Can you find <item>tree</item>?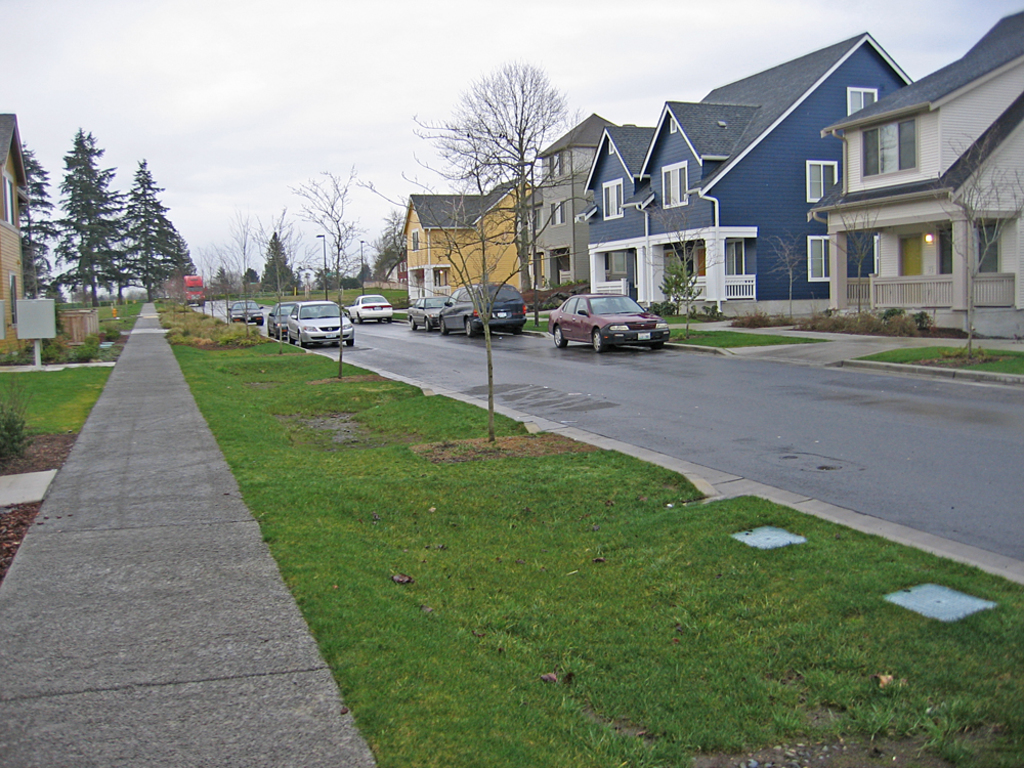
Yes, bounding box: region(291, 168, 367, 379).
